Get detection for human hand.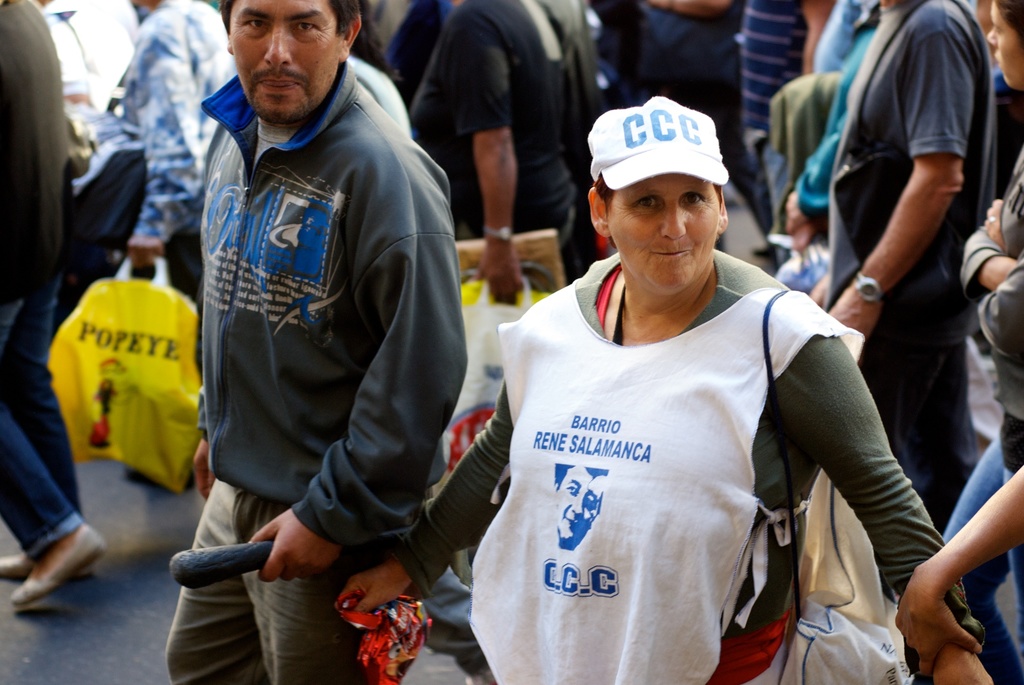
Detection: crop(983, 196, 1005, 248).
